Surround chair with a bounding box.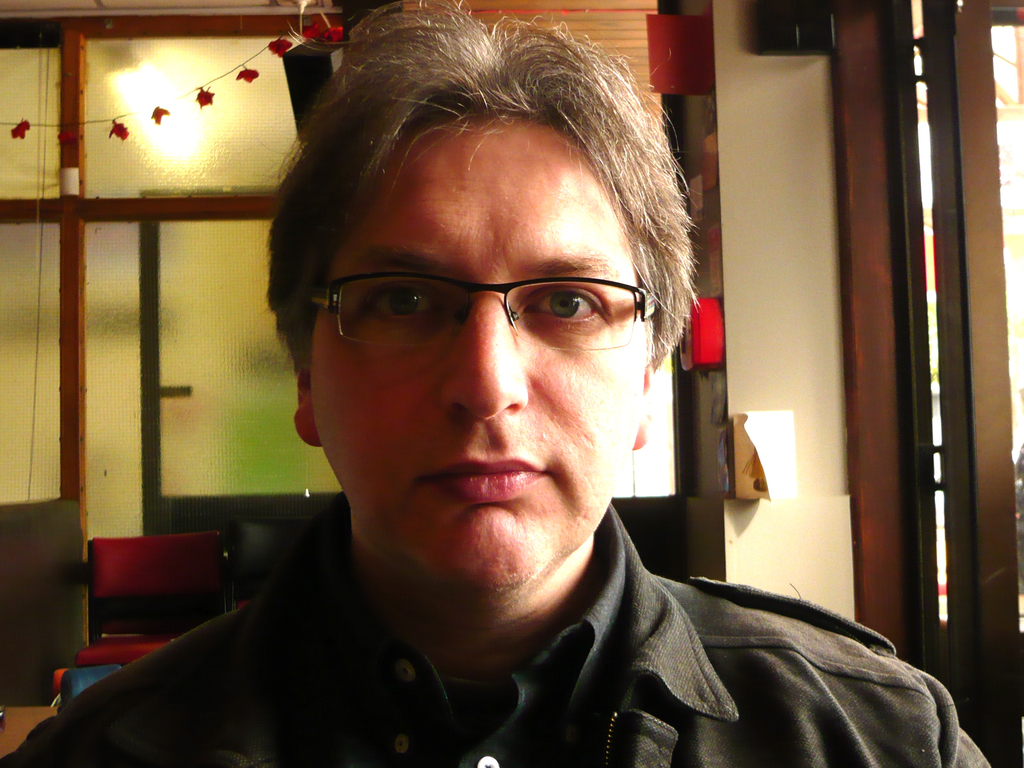
[left=54, top=528, right=242, bottom=657].
